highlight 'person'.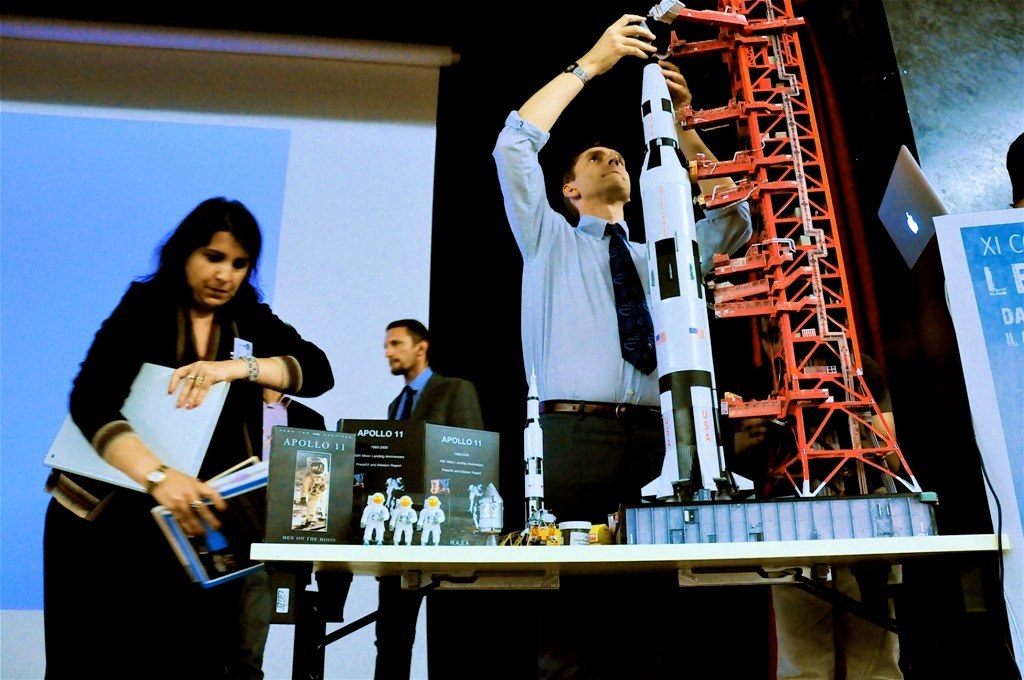
Highlighted region: <region>731, 313, 904, 679</region>.
